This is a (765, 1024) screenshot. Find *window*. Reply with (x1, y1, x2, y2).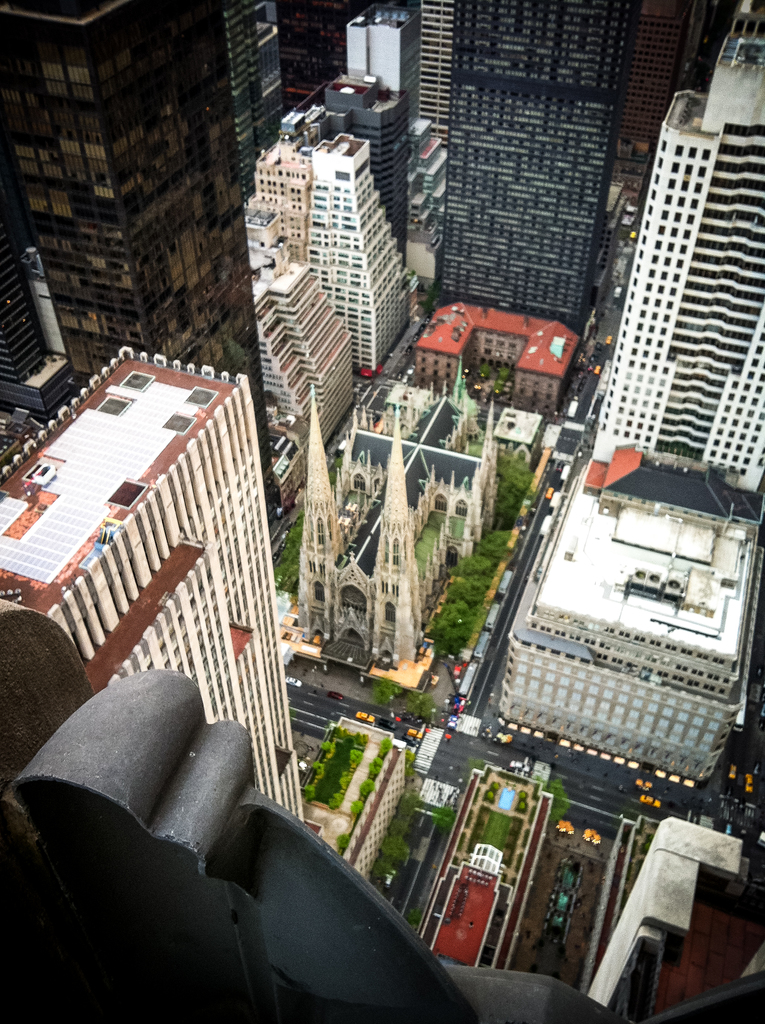
(458, 500, 468, 512).
